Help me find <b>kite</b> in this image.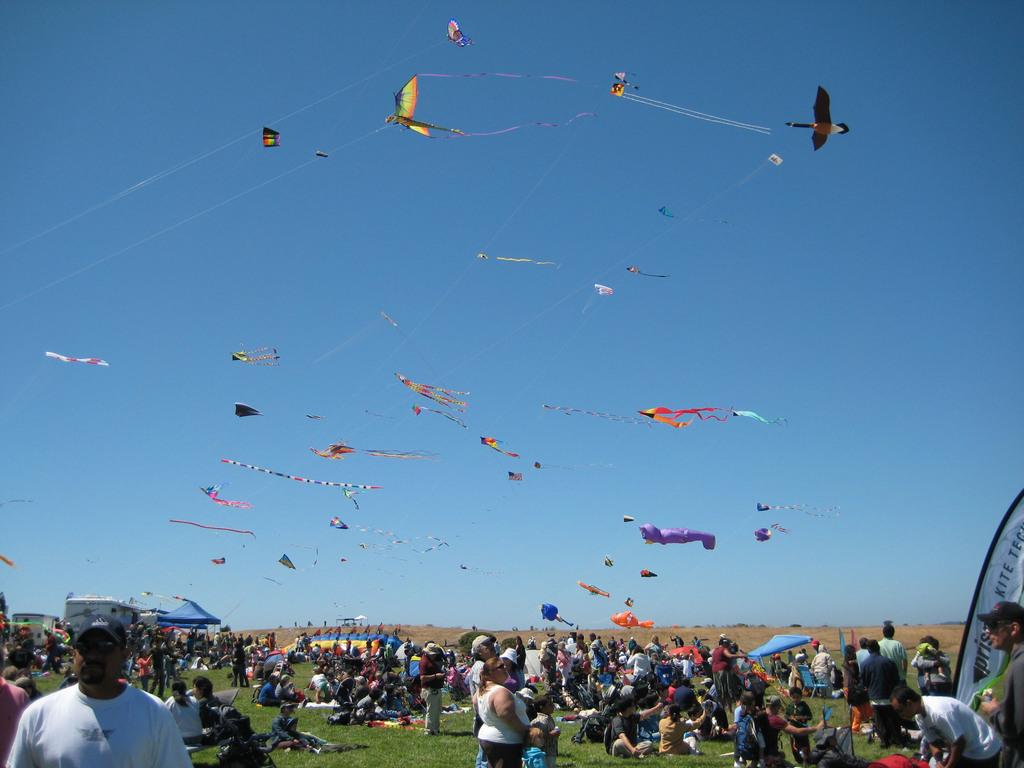
Found it: (236, 401, 266, 419).
